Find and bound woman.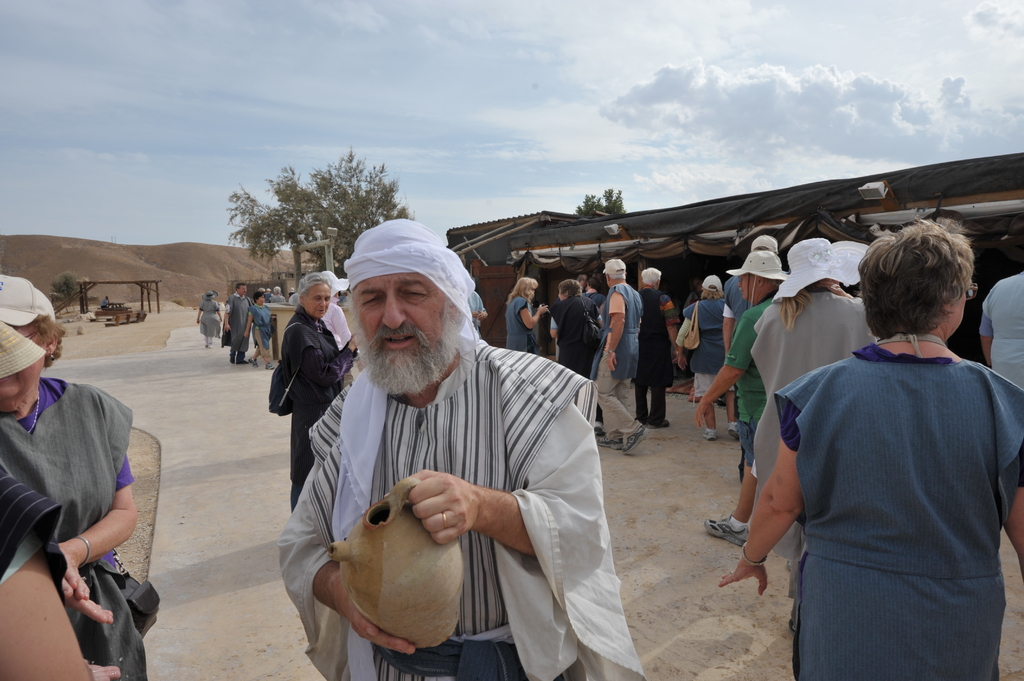
Bound: <region>584, 275, 604, 309</region>.
